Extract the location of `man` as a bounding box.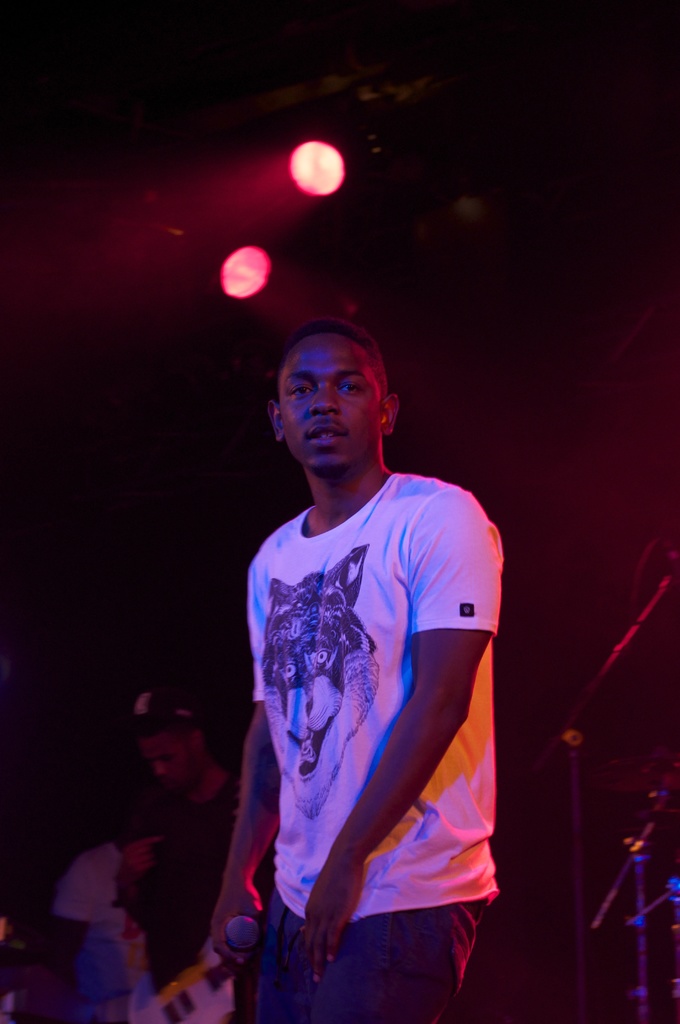
[212,313,515,1023].
